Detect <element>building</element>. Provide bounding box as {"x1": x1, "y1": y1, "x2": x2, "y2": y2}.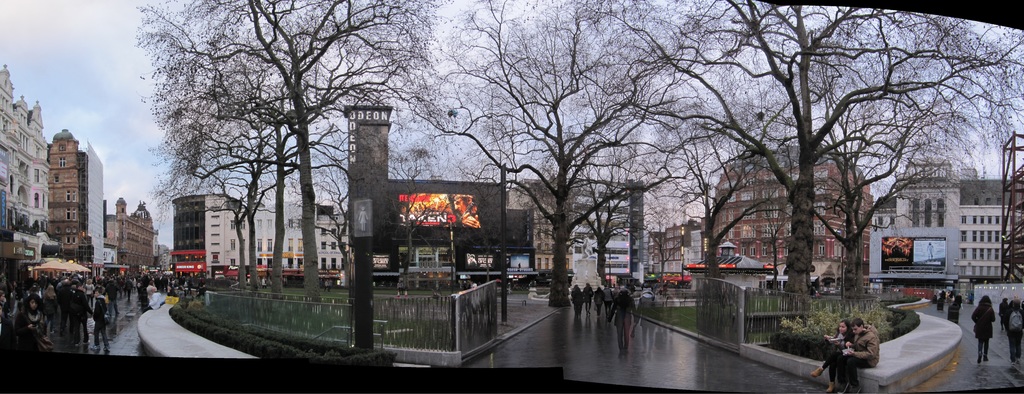
{"x1": 712, "y1": 143, "x2": 876, "y2": 277}.
